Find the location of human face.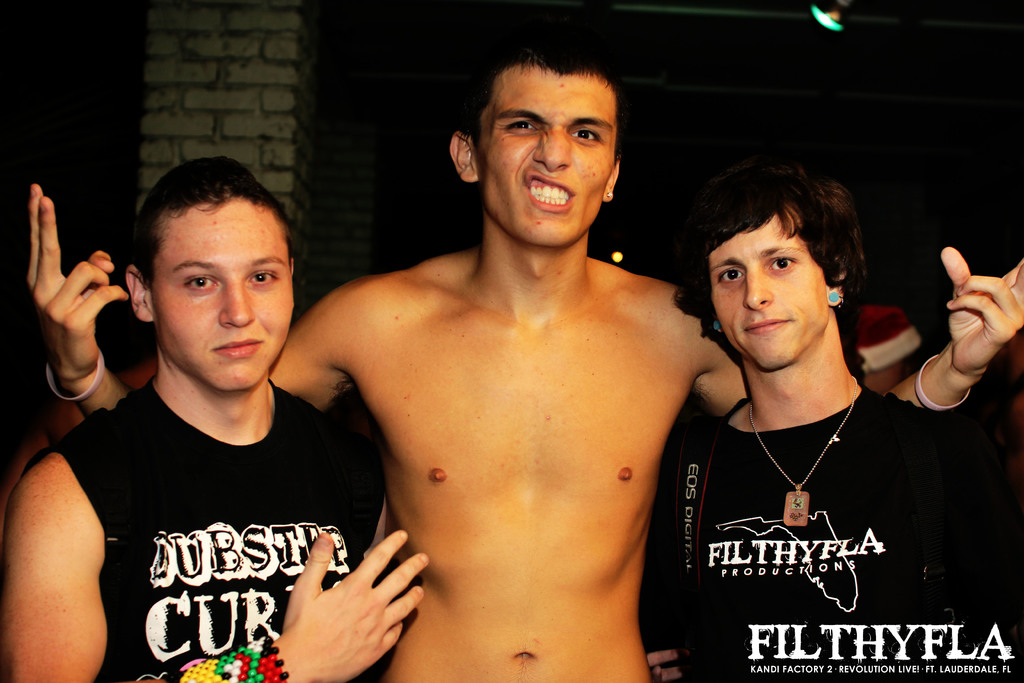
Location: 483/72/623/243.
